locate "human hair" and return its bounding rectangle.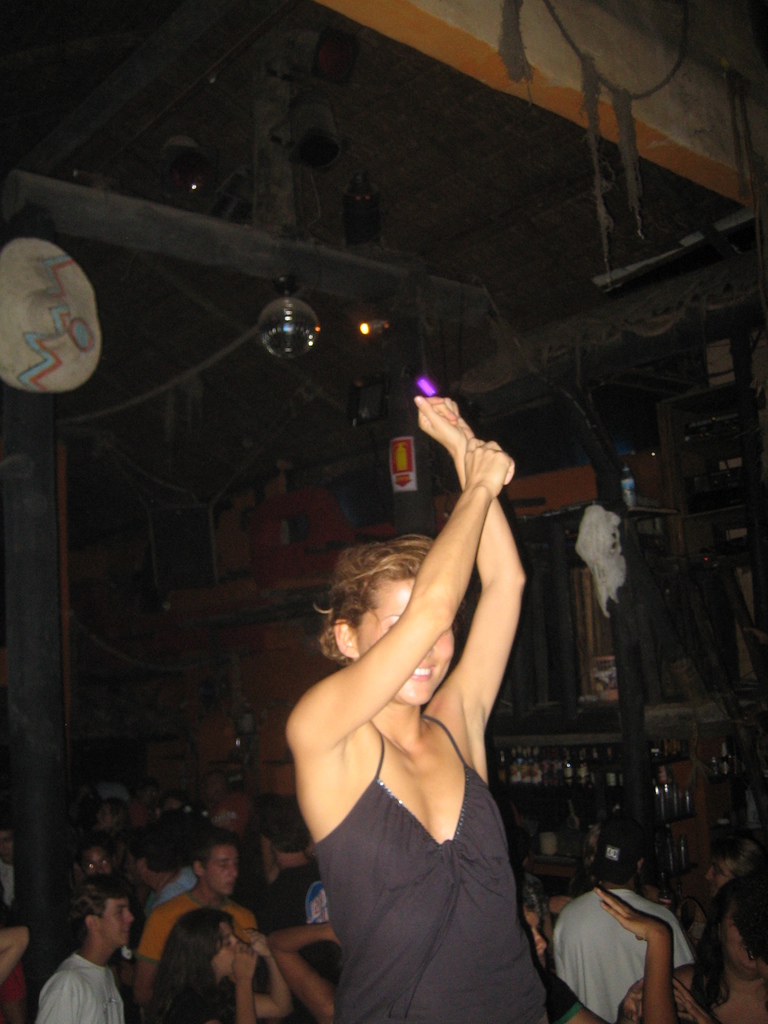
box=[122, 827, 176, 874].
